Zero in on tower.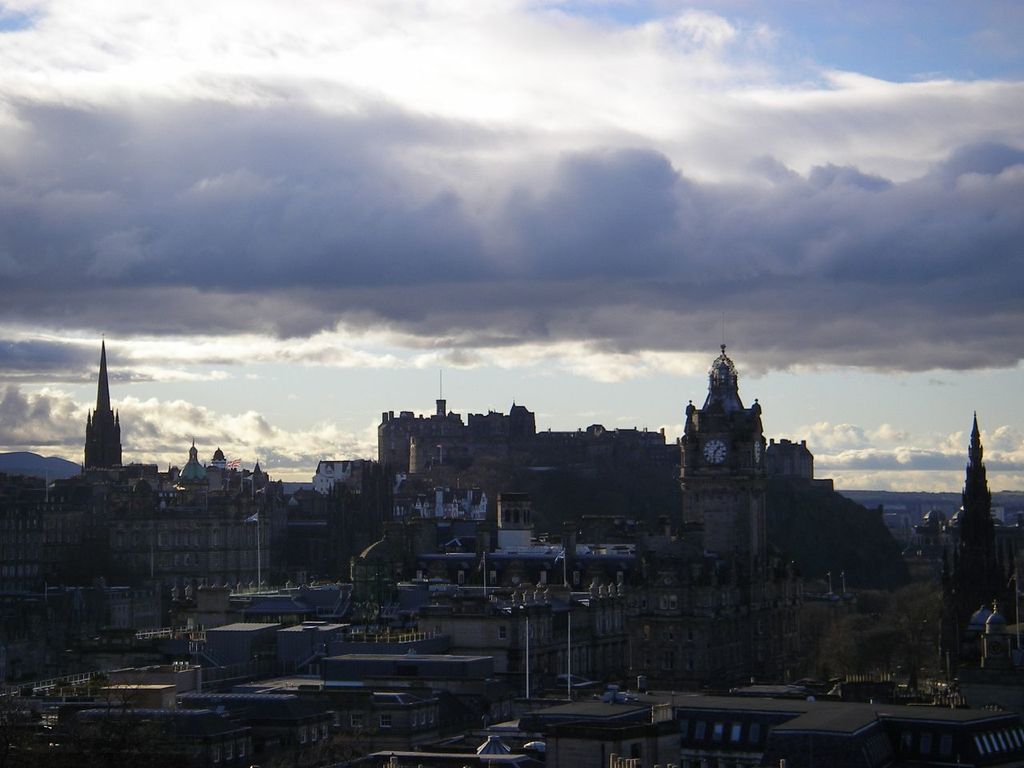
Zeroed in: pyautogui.locateOnScreen(378, 408, 420, 482).
